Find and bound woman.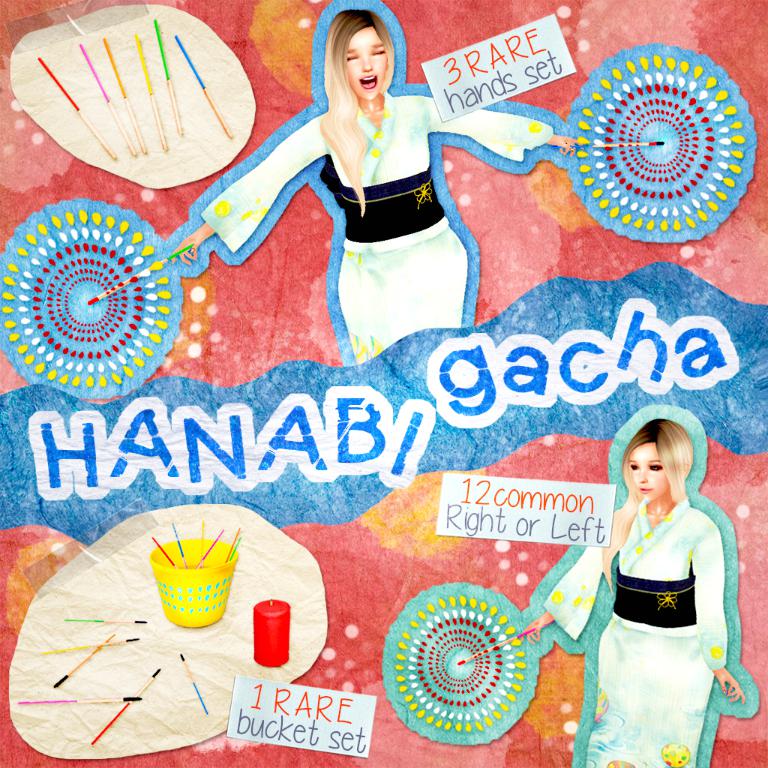
Bound: x1=565, y1=394, x2=748, y2=767.
